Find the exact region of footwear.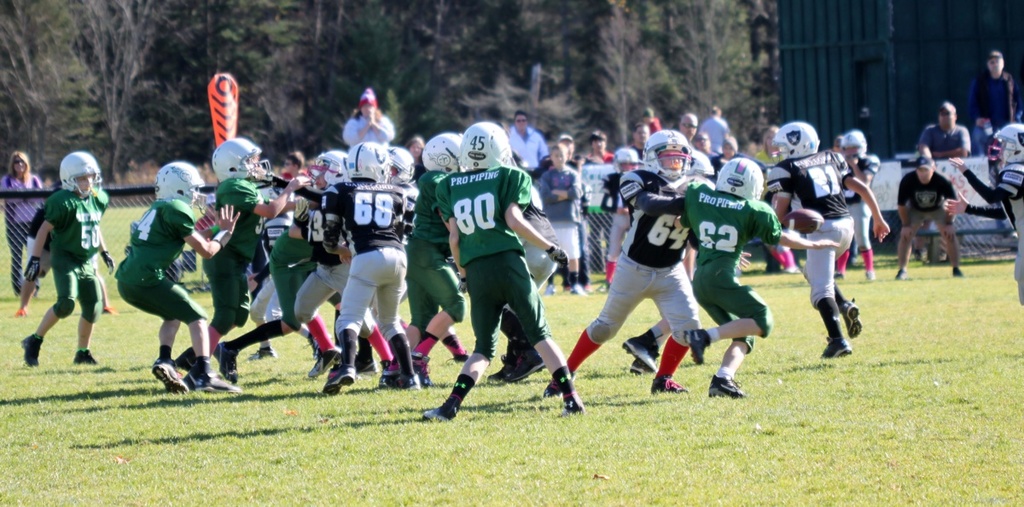
Exact region: Rect(184, 365, 216, 391).
